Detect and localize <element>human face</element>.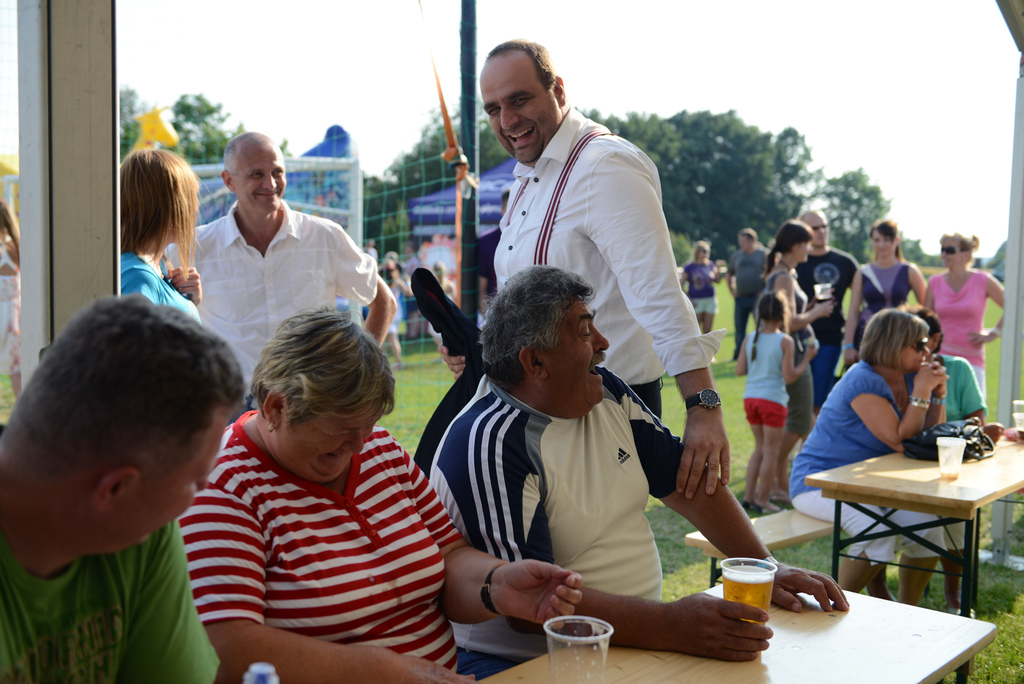
Localized at rect(284, 407, 380, 484).
